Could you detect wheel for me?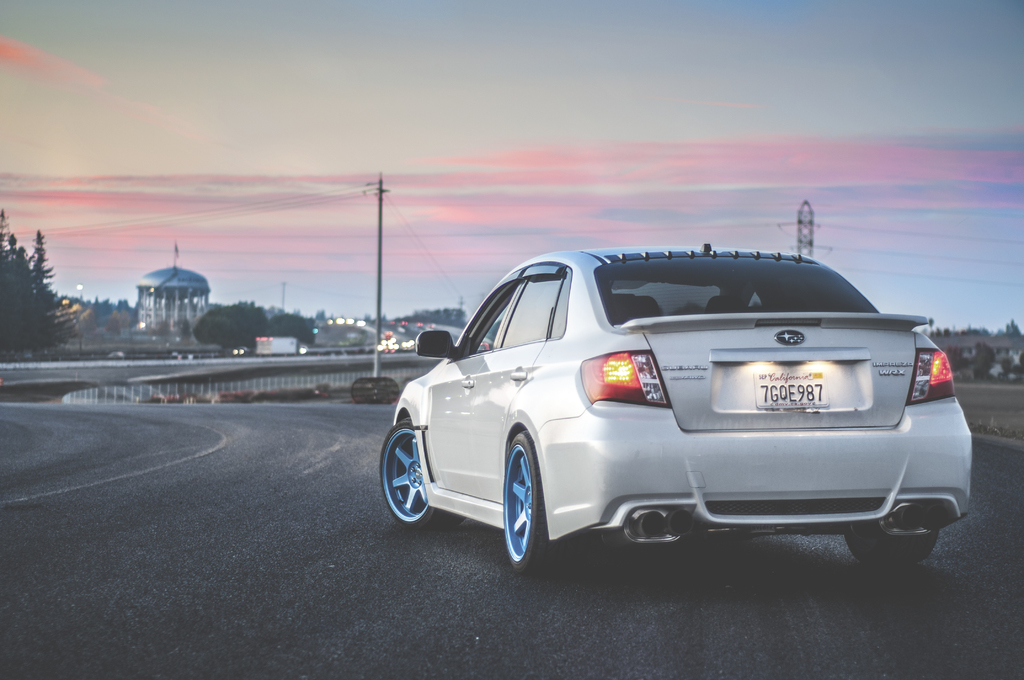
Detection result: {"x1": 378, "y1": 418, "x2": 466, "y2": 530}.
